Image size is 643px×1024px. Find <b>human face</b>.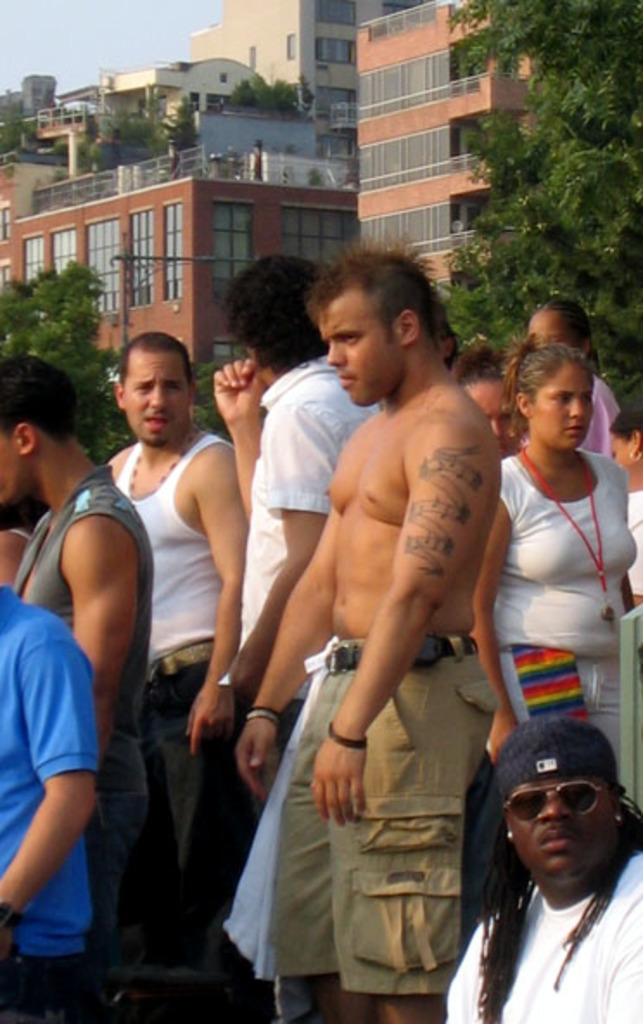
locate(512, 777, 610, 887).
